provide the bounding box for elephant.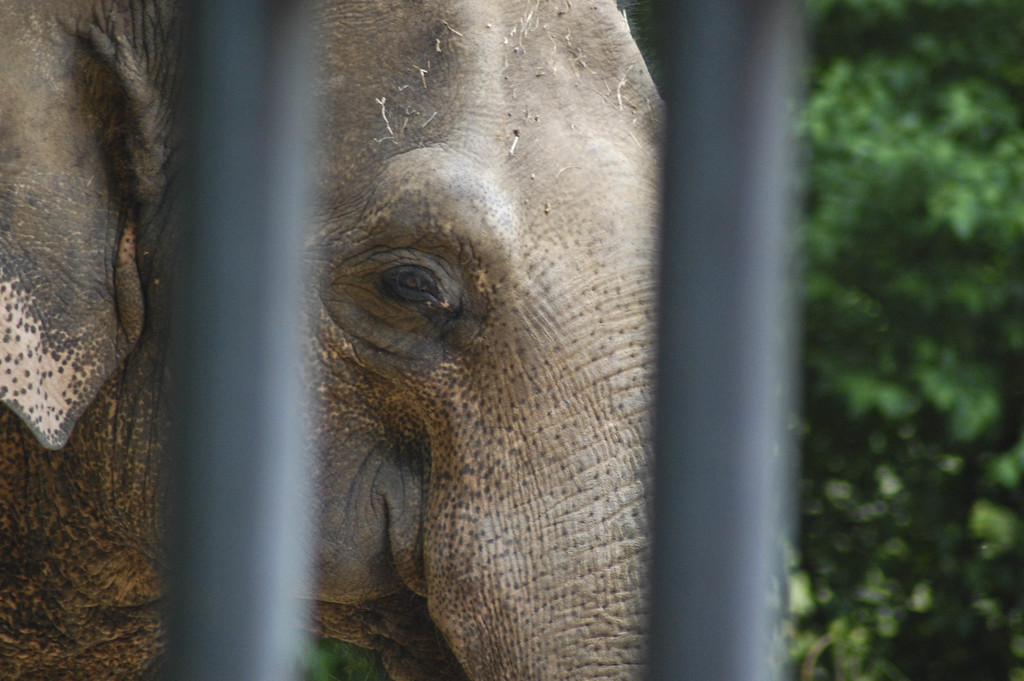
bbox(0, 0, 668, 680).
